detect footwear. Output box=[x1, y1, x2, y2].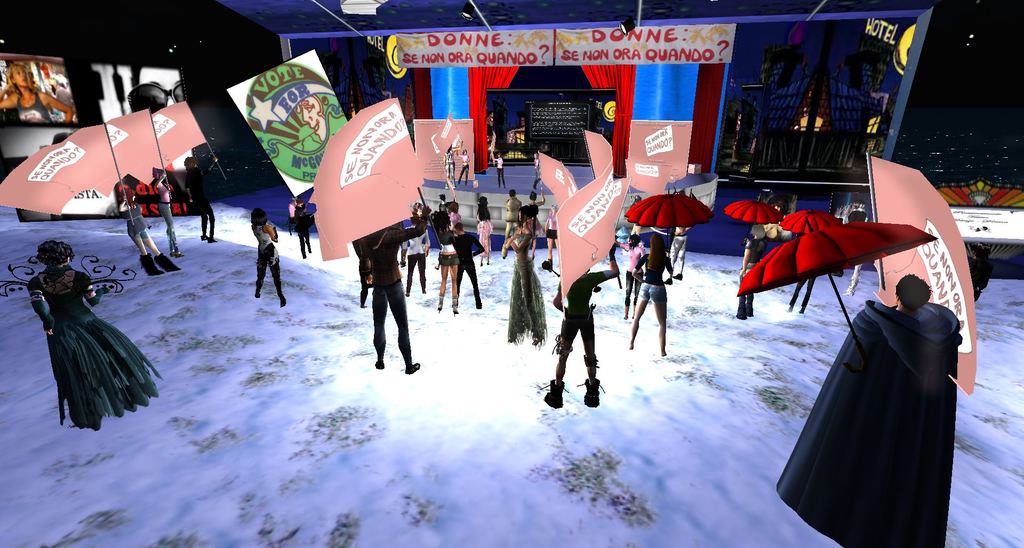
box=[158, 255, 181, 271].
